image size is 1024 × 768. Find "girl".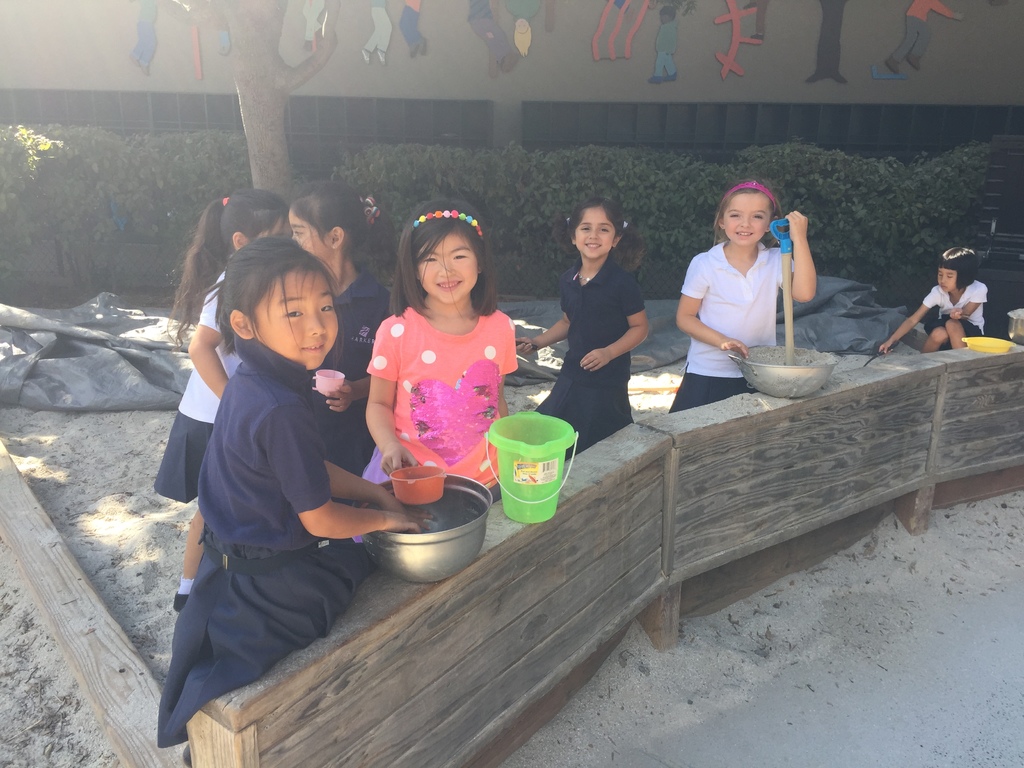
BBox(668, 179, 816, 410).
